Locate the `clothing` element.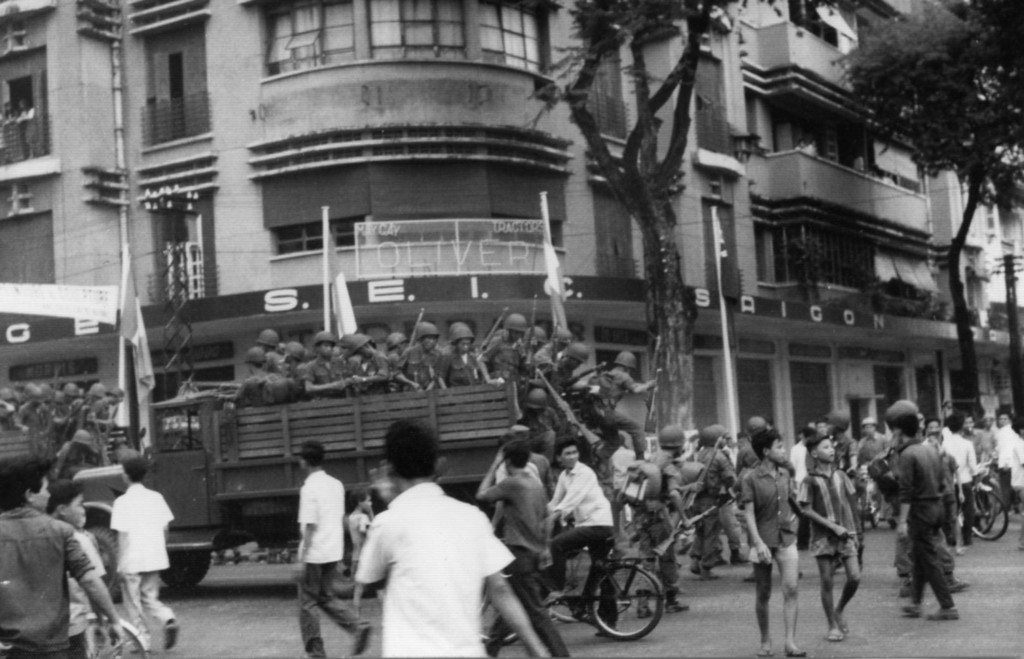
Element bbox: 939, 428, 977, 545.
